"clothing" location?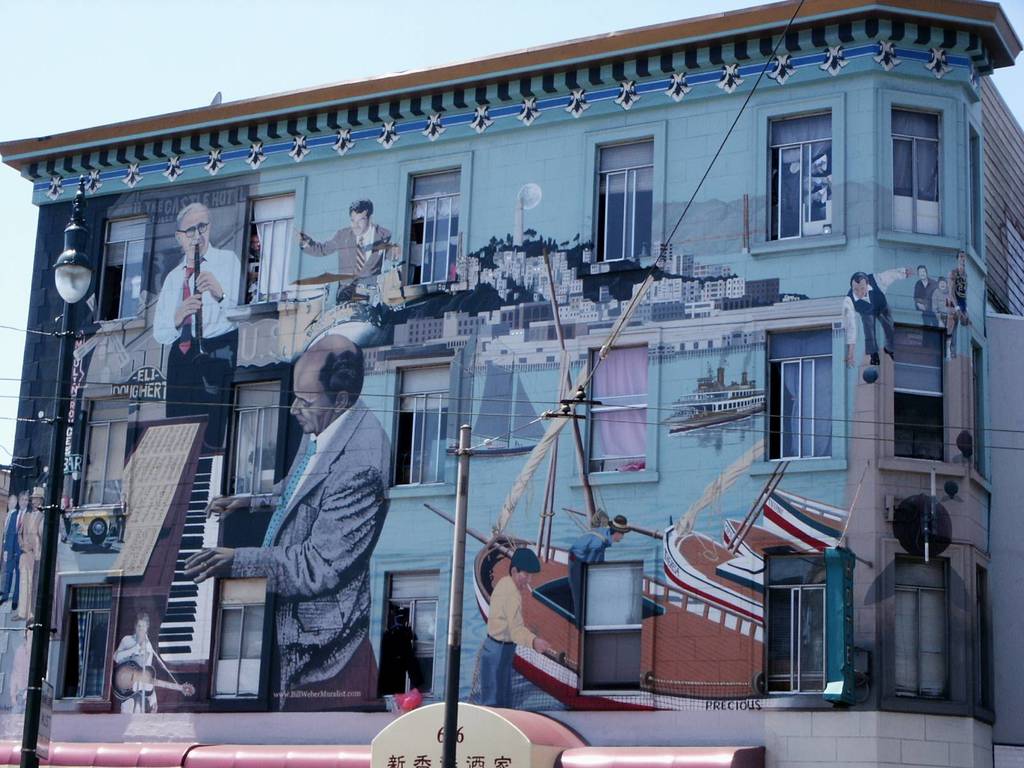
bbox(243, 339, 383, 711)
